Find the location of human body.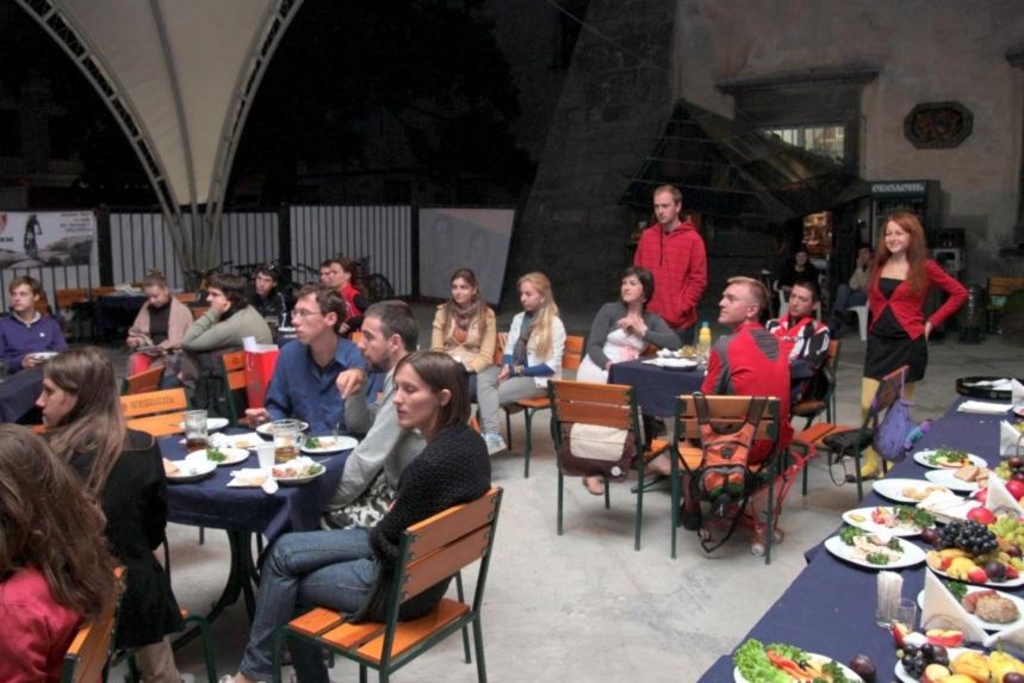
Location: {"left": 330, "top": 250, "right": 379, "bottom": 342}.
